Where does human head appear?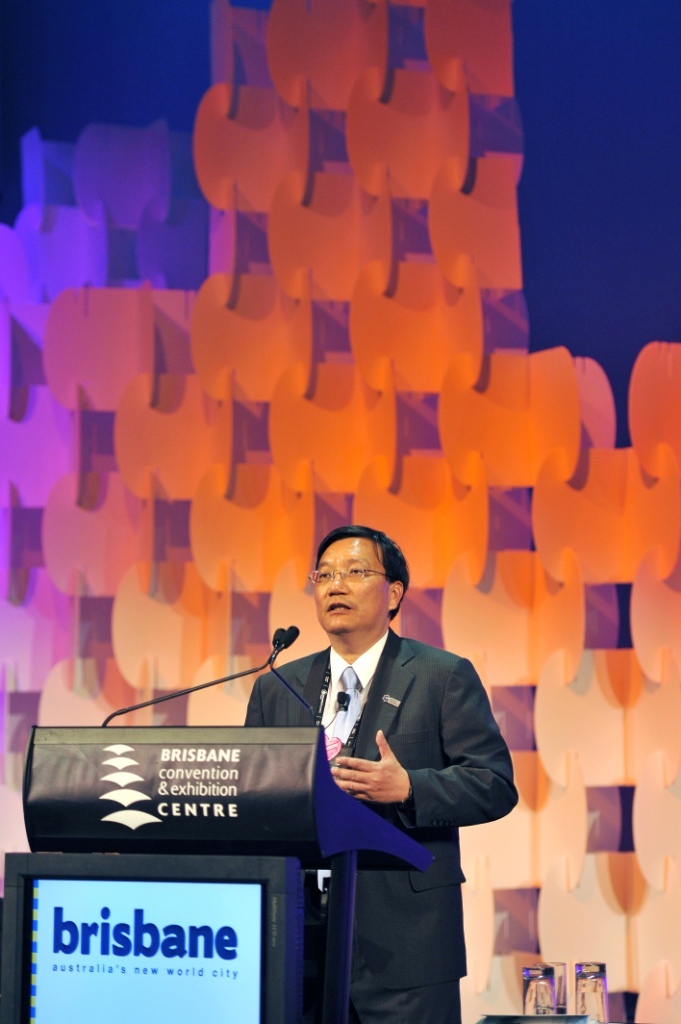
Appears at rect(306, 524, 414, 649).
